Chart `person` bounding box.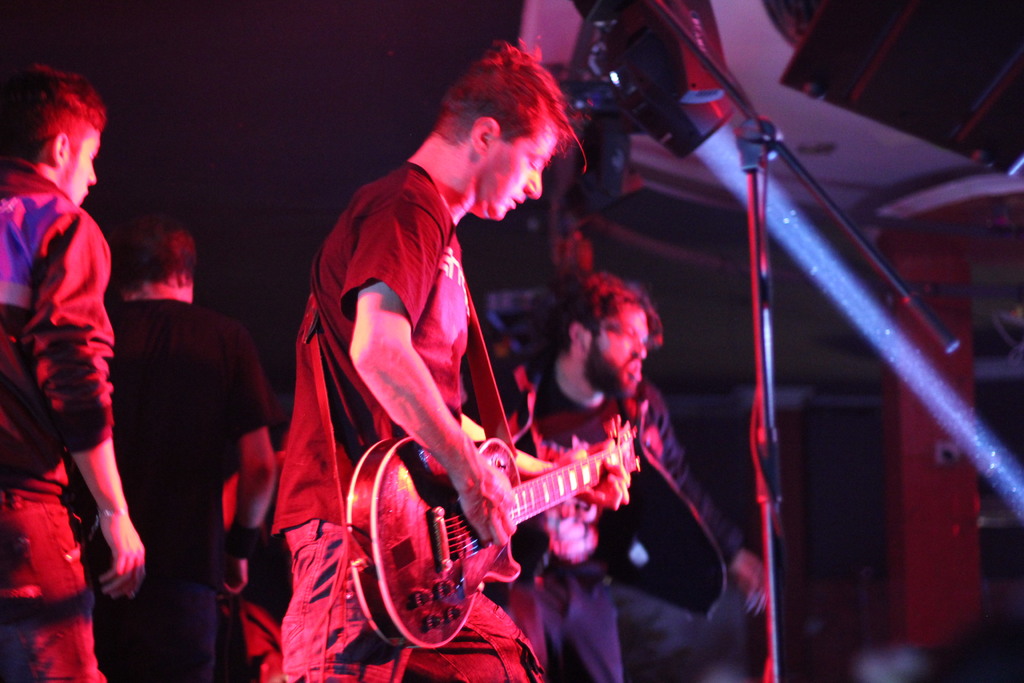
Charted: 445 236 696 682.
